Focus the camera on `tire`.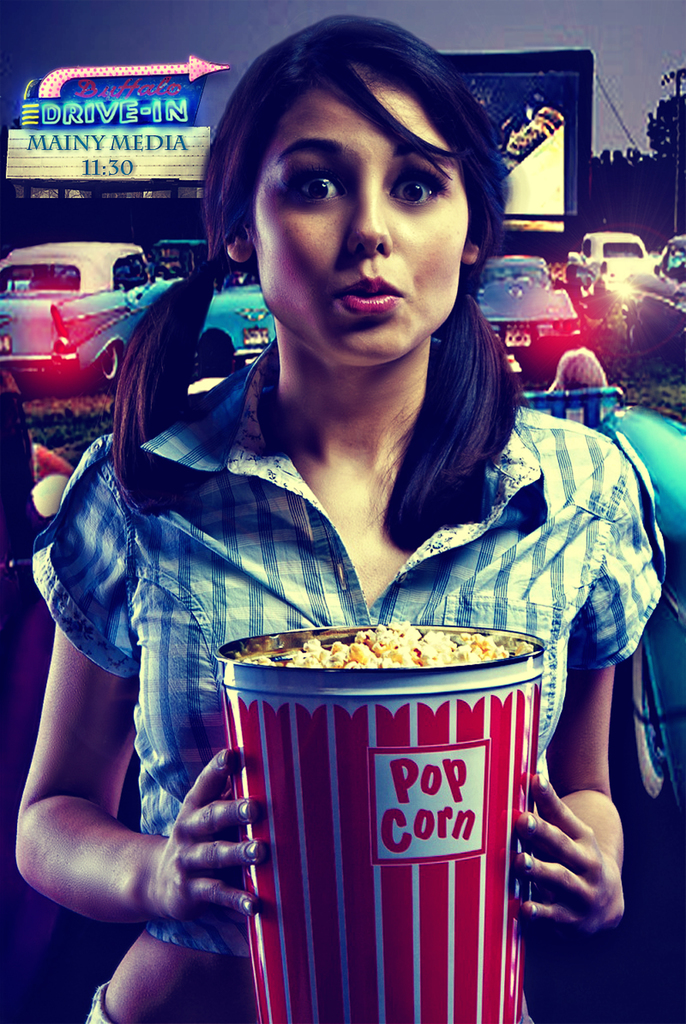
Focus region: [95, 340, 119, 386].
